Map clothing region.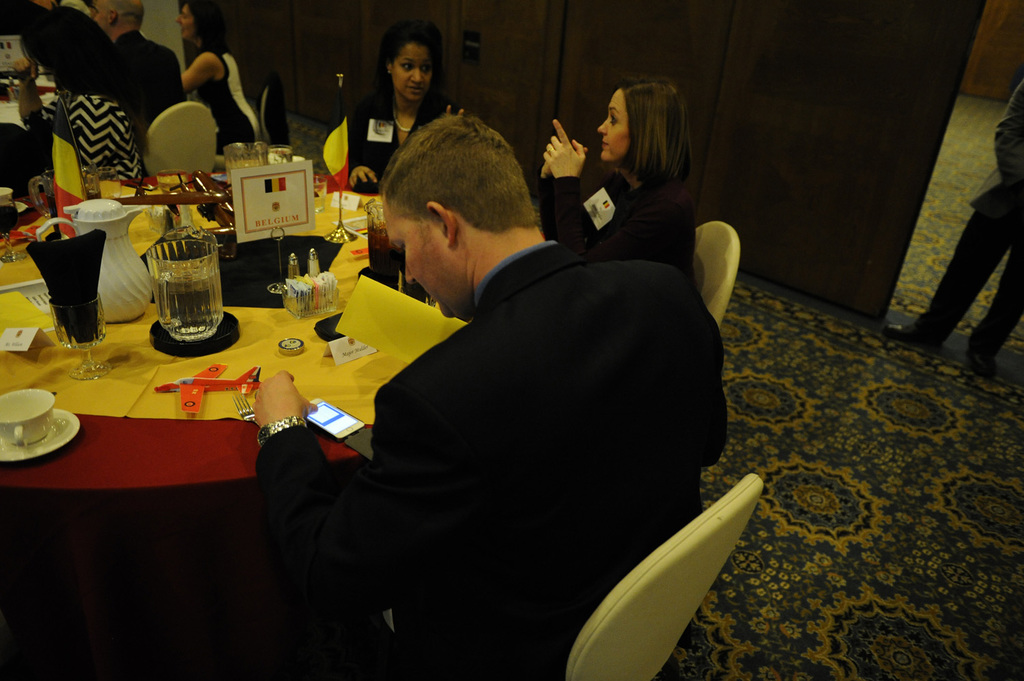
Mapped to (x1=25, y1=82, x2=149, y2=188).
